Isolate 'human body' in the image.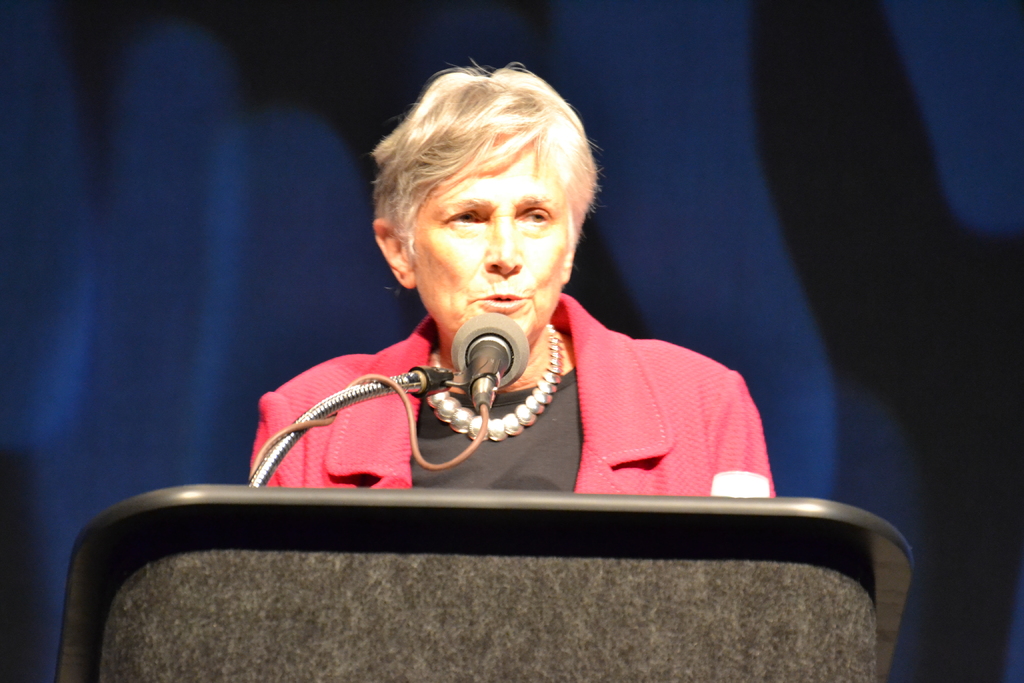
Isolated region: 187,109,835,627.
